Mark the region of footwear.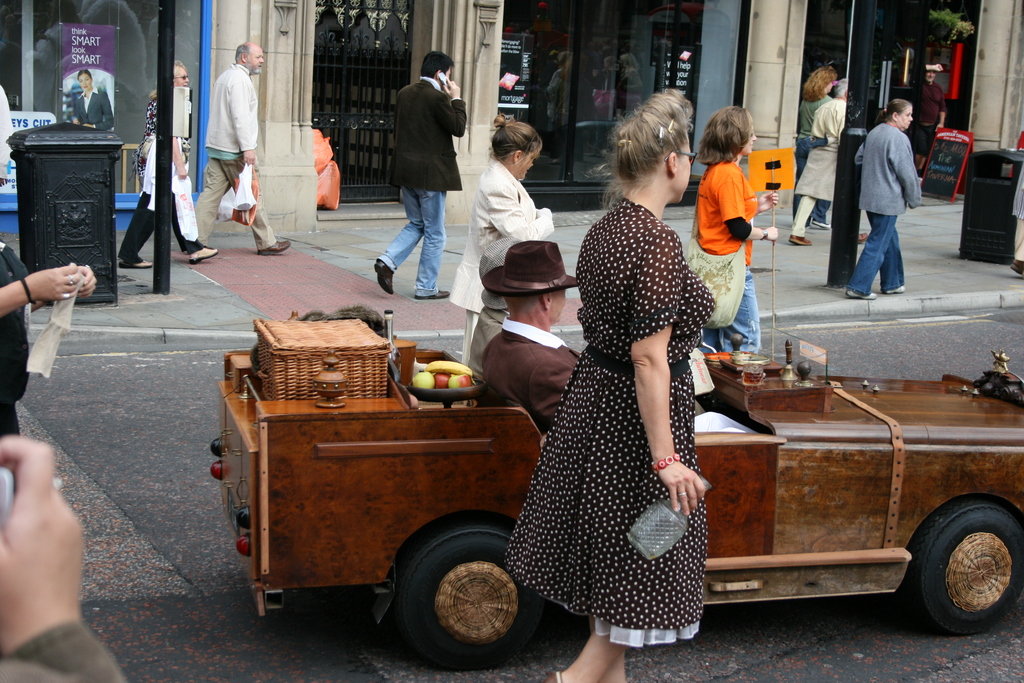
Region: BBox(258, 240, 293, 259).
